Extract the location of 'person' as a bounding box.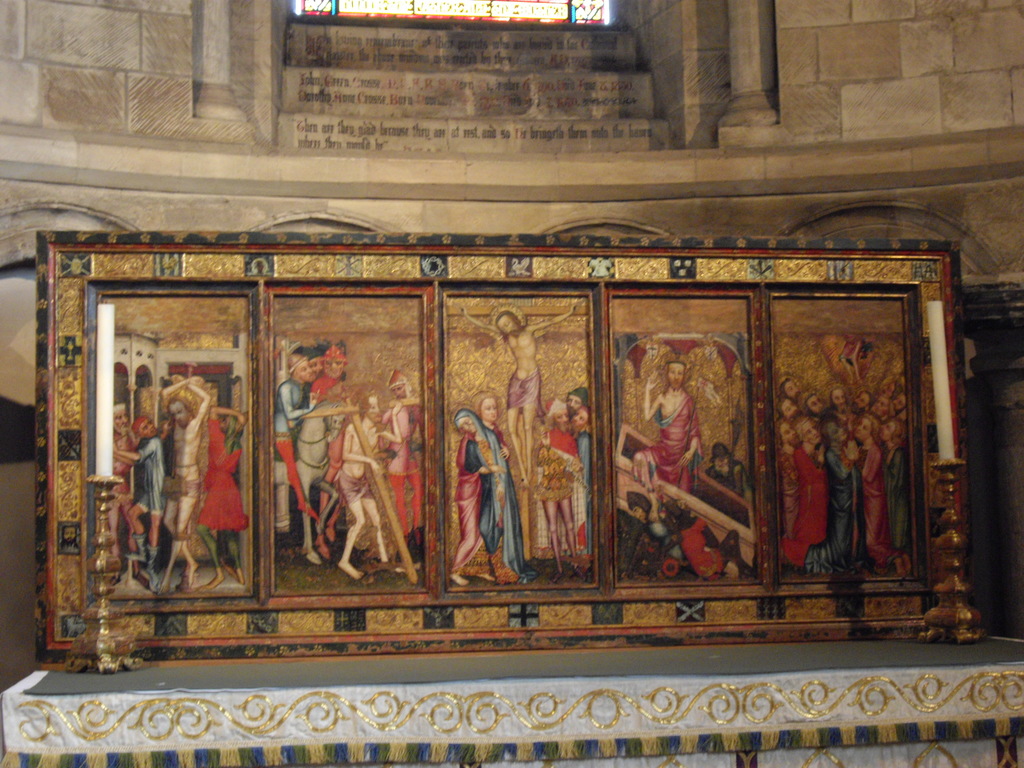
{"x1": 540, "y1": 379, "x2": 580, "y2": 476}.
